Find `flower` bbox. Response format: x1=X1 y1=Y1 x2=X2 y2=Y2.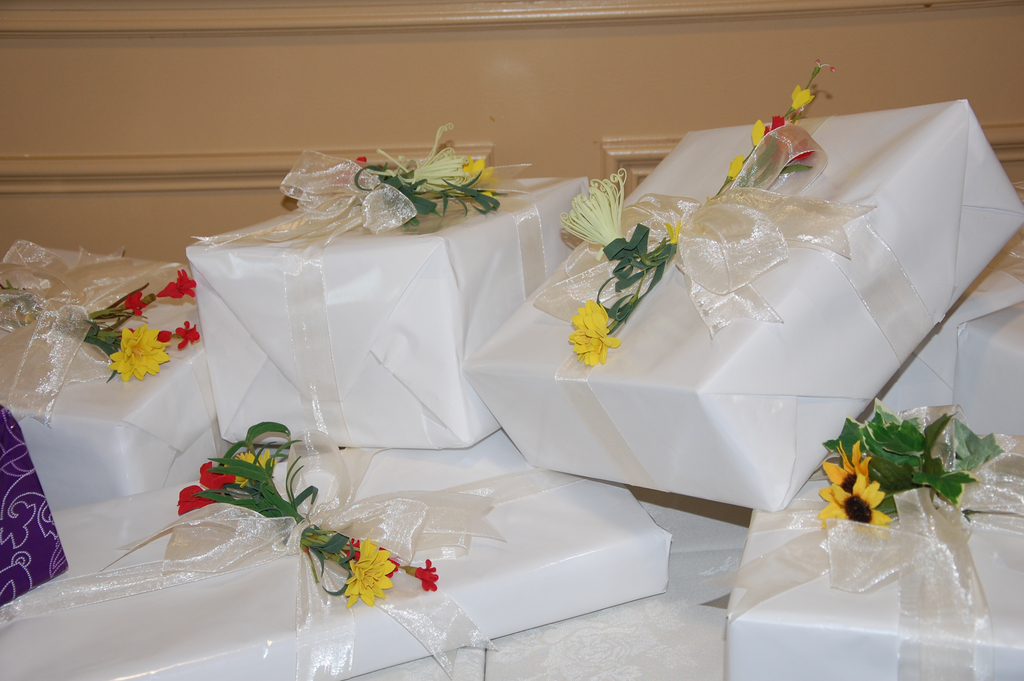
x1=817 y1=472 x2=901 y2=527.
